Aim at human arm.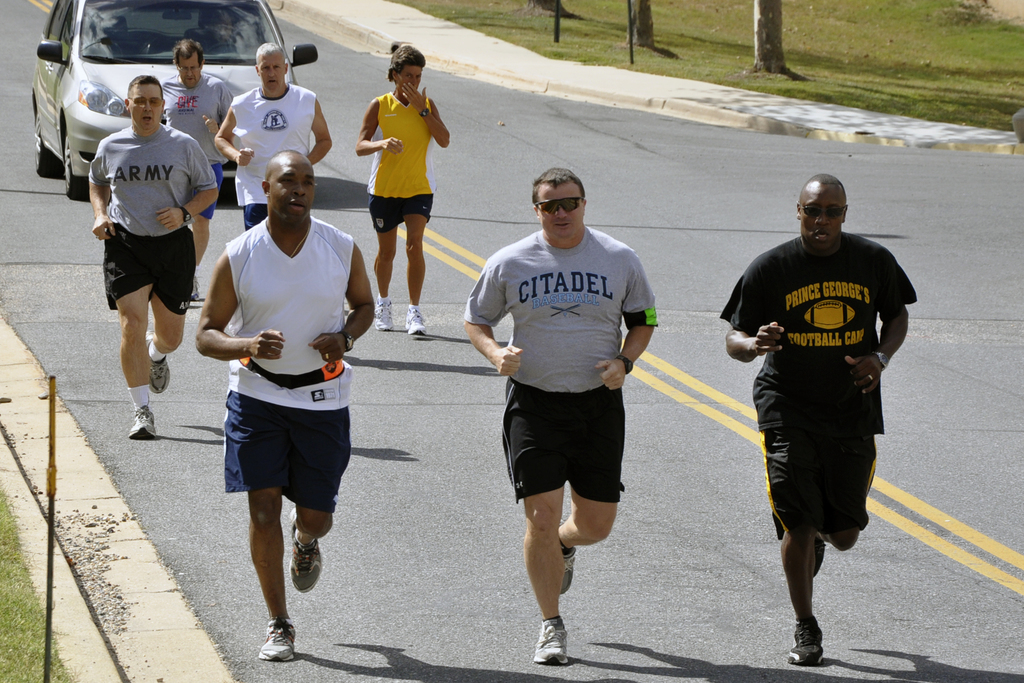
Aimed at x1=604, y1=254, x2=662, y2=393.
